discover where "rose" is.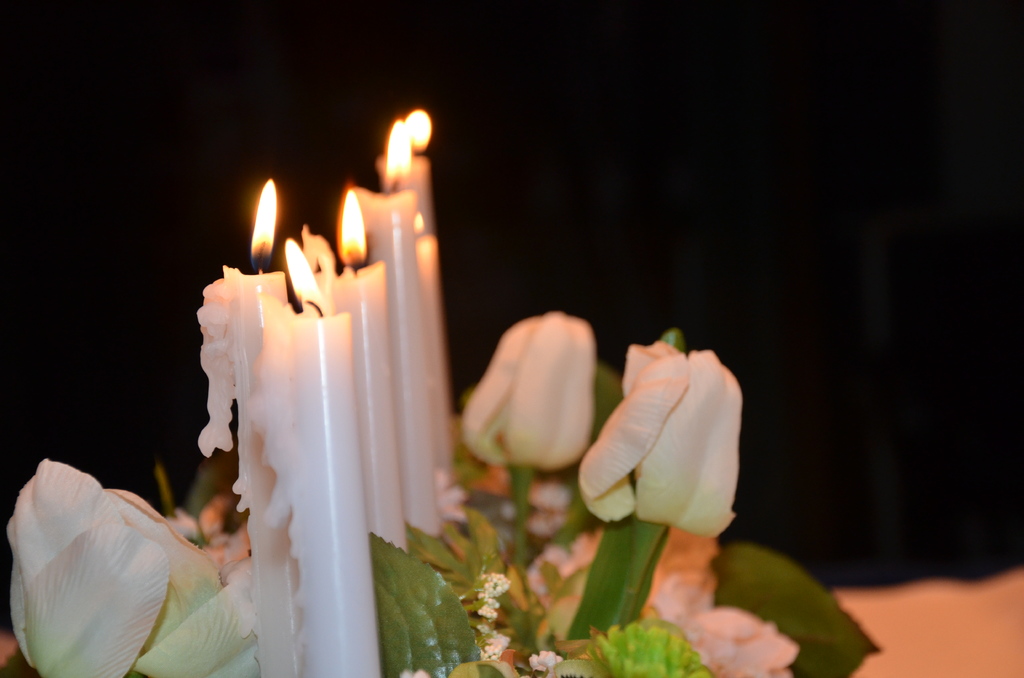
Discovered at left=526, top=530, right=719, bottom=597.
